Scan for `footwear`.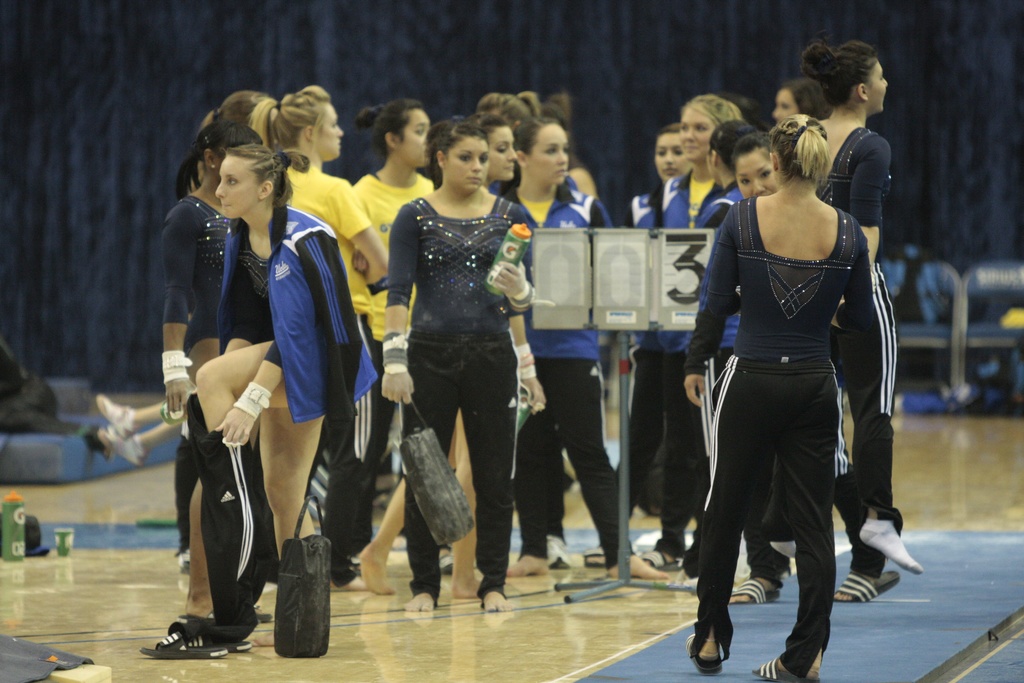
Scan result: bbox=[178, 620, 259, 652].
